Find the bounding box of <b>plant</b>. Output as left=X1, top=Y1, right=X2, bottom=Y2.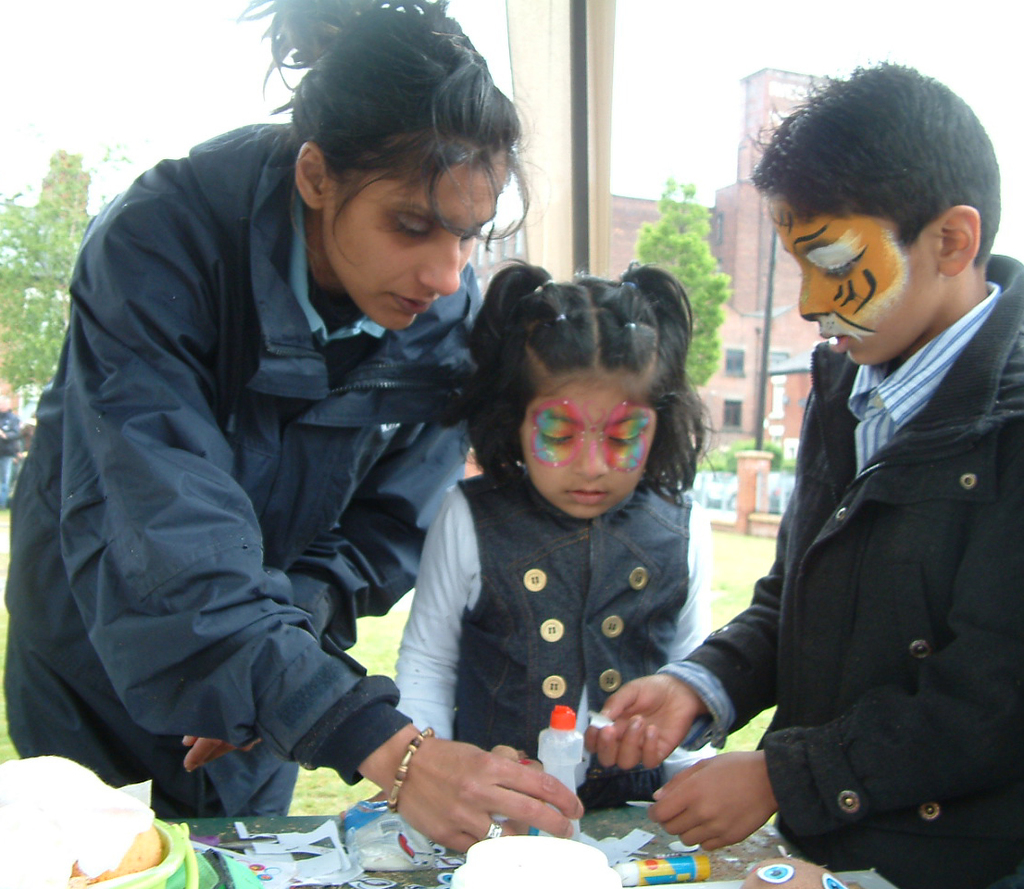
left=0, top=508, right=20, bottom=765.
